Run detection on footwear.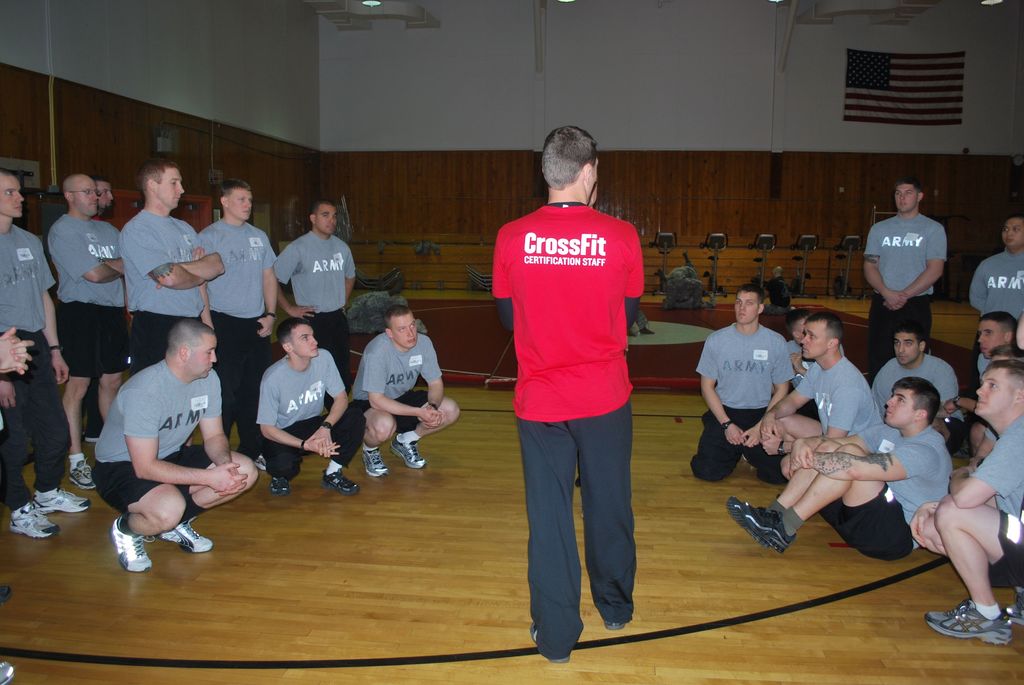
Result: bbox=(163, 515, 210, 549).
